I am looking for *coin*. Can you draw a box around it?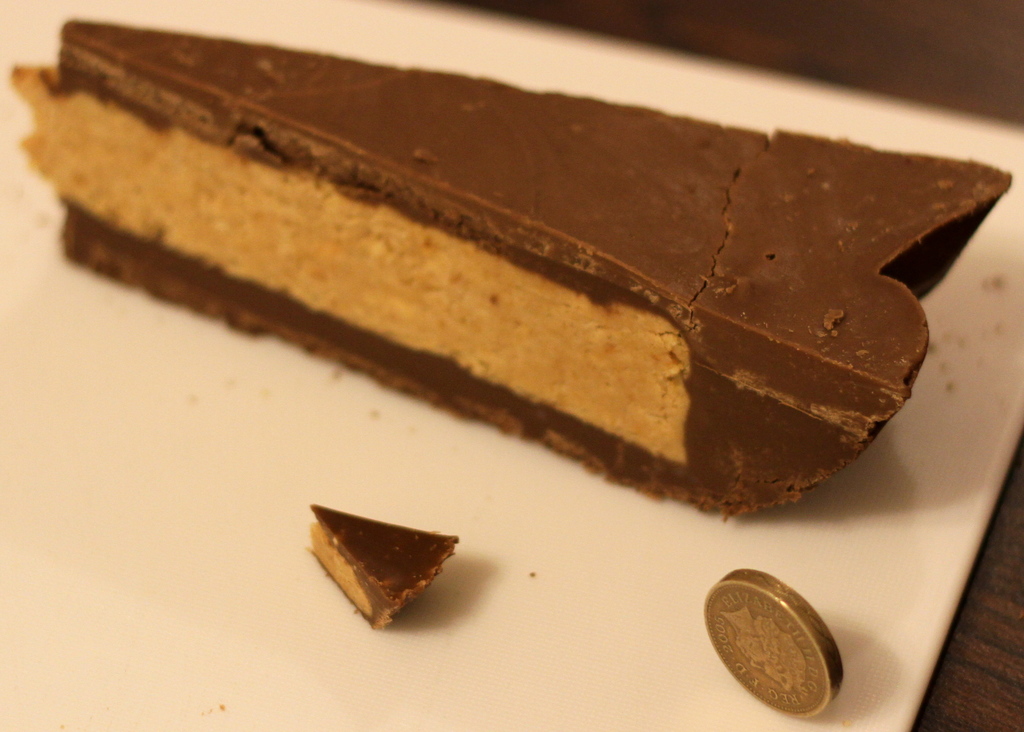
Sure, the bounding box is x1=698, y1=564, x2=850, y2=726.
